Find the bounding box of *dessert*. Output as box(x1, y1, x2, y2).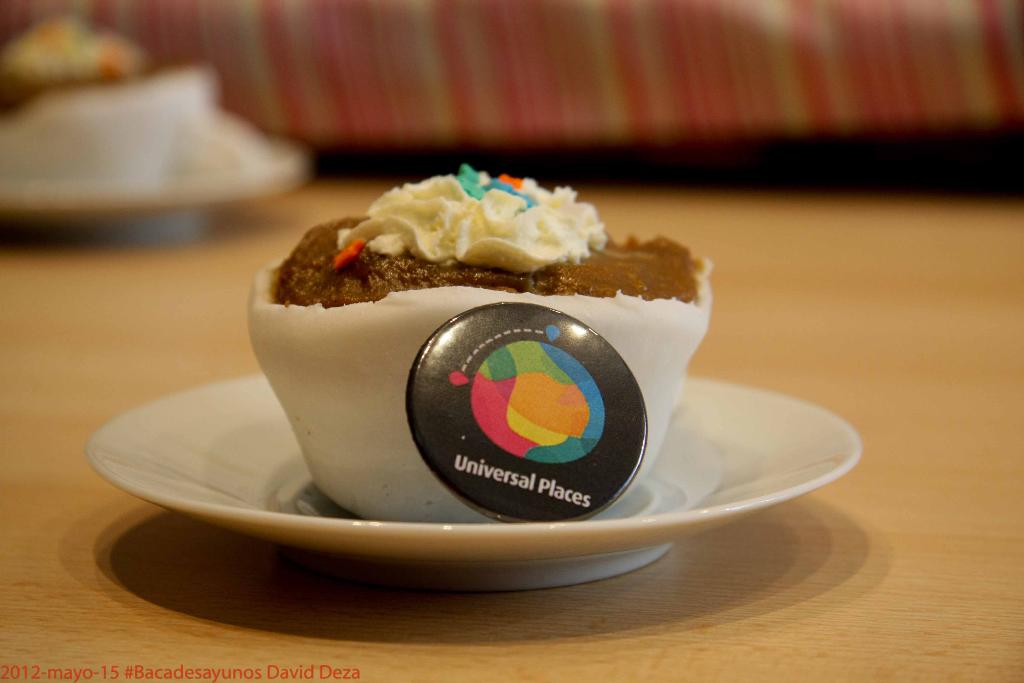
box(0, 15, 228, 187).
